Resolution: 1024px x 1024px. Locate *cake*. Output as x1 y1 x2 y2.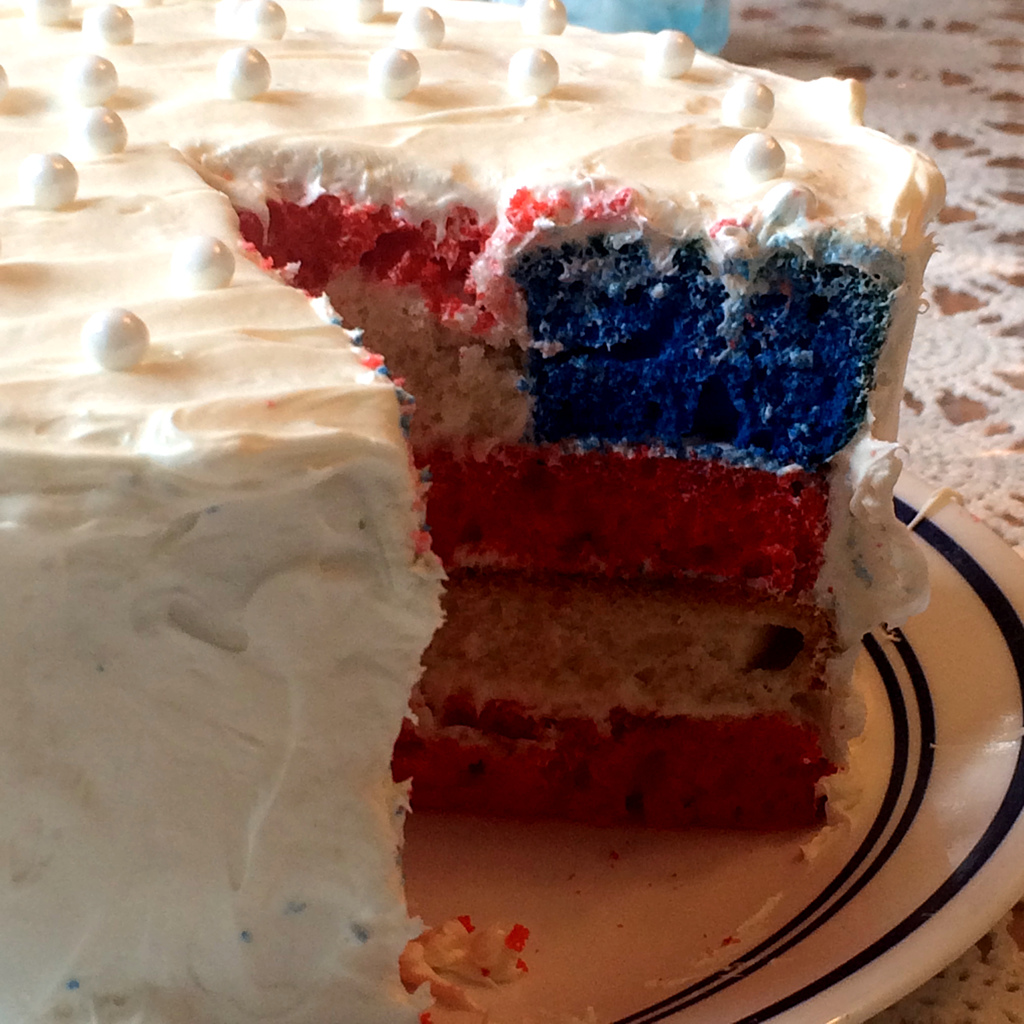
0 0 945 1023.
